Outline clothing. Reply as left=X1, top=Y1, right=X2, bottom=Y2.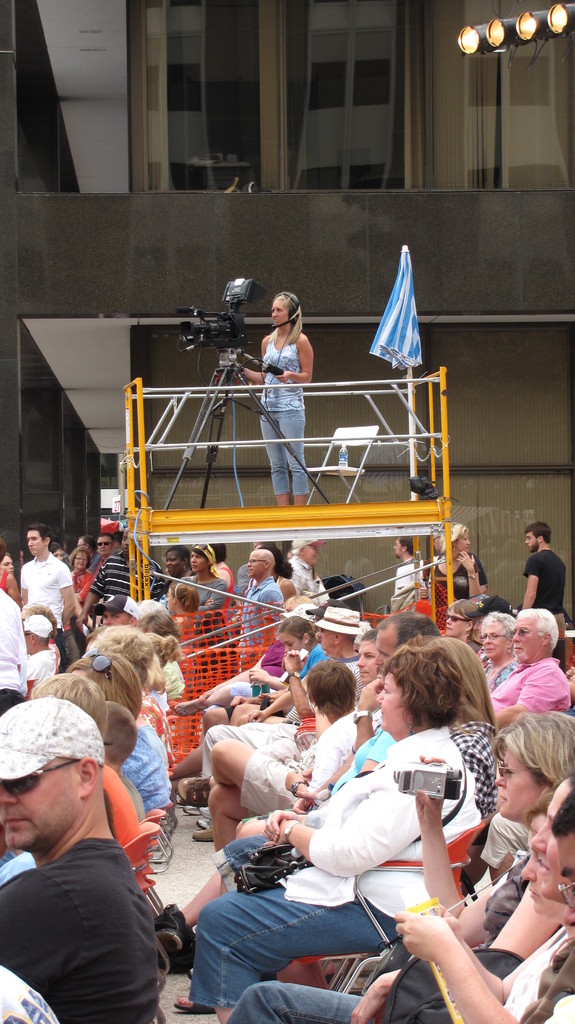
left=97, top=764, right=140, bottom=845.
